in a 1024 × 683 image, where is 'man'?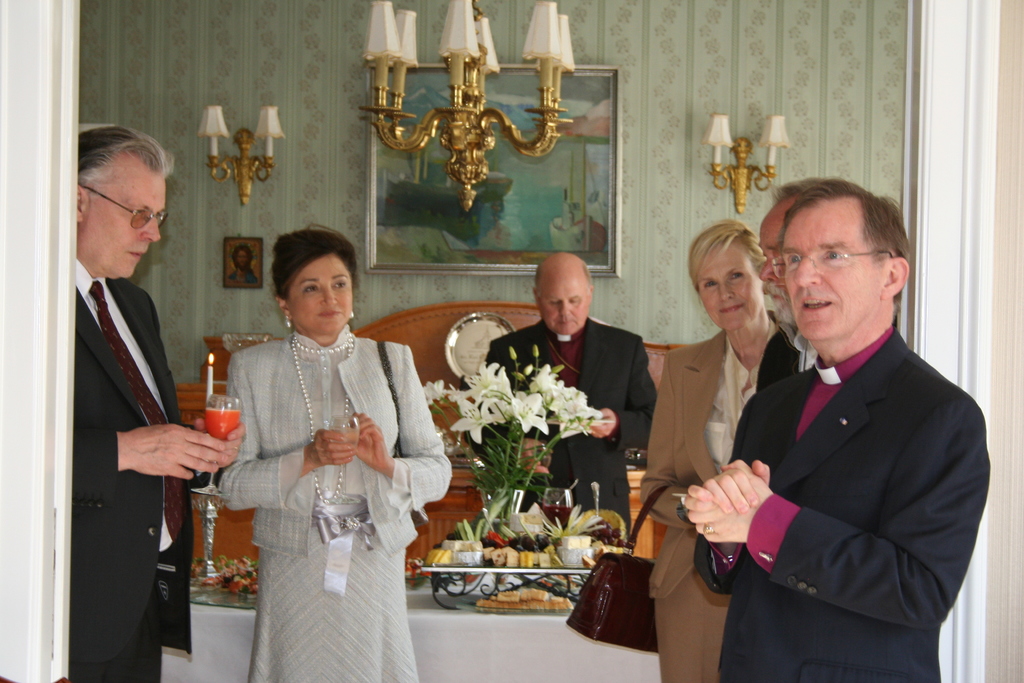
72, 124, 257, 682.
